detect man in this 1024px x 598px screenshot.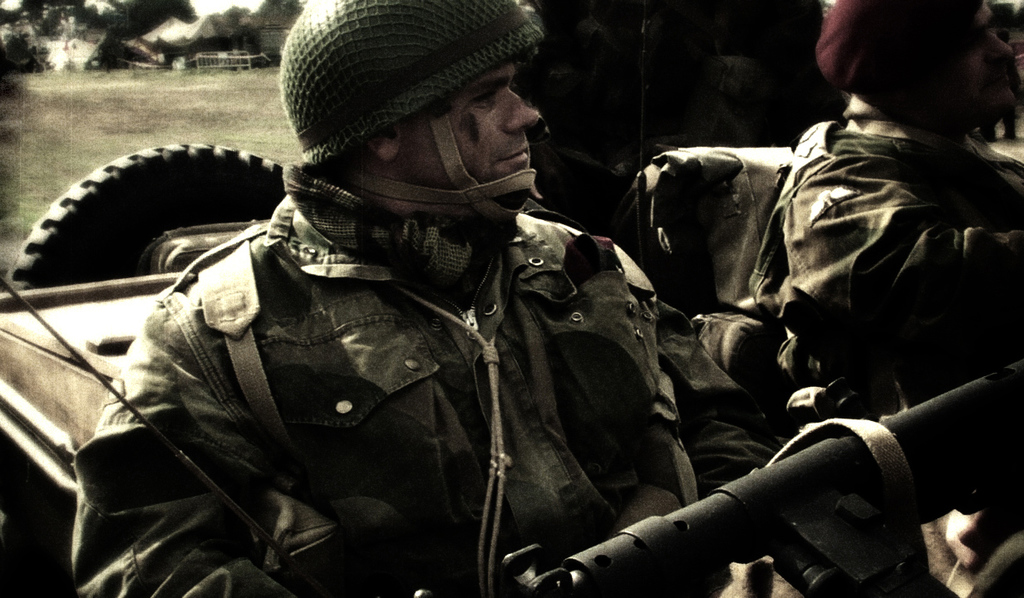
Detection: [left=773, top=0, right=1023, bottom=597].
